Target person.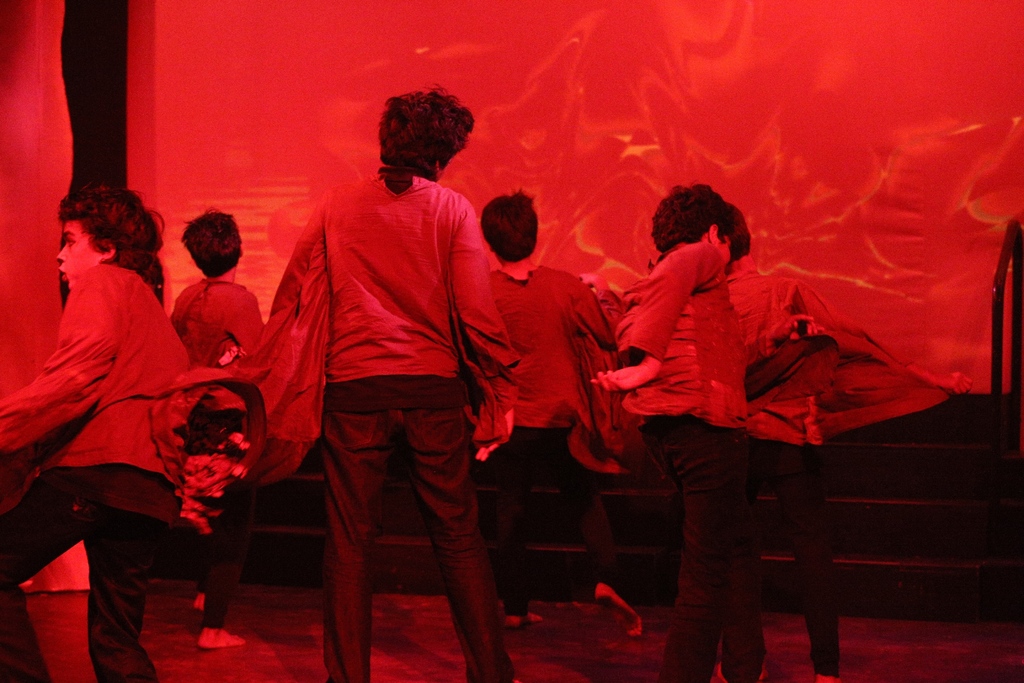
Target region: x1=726, y1=204, x2=974, y2=682.
